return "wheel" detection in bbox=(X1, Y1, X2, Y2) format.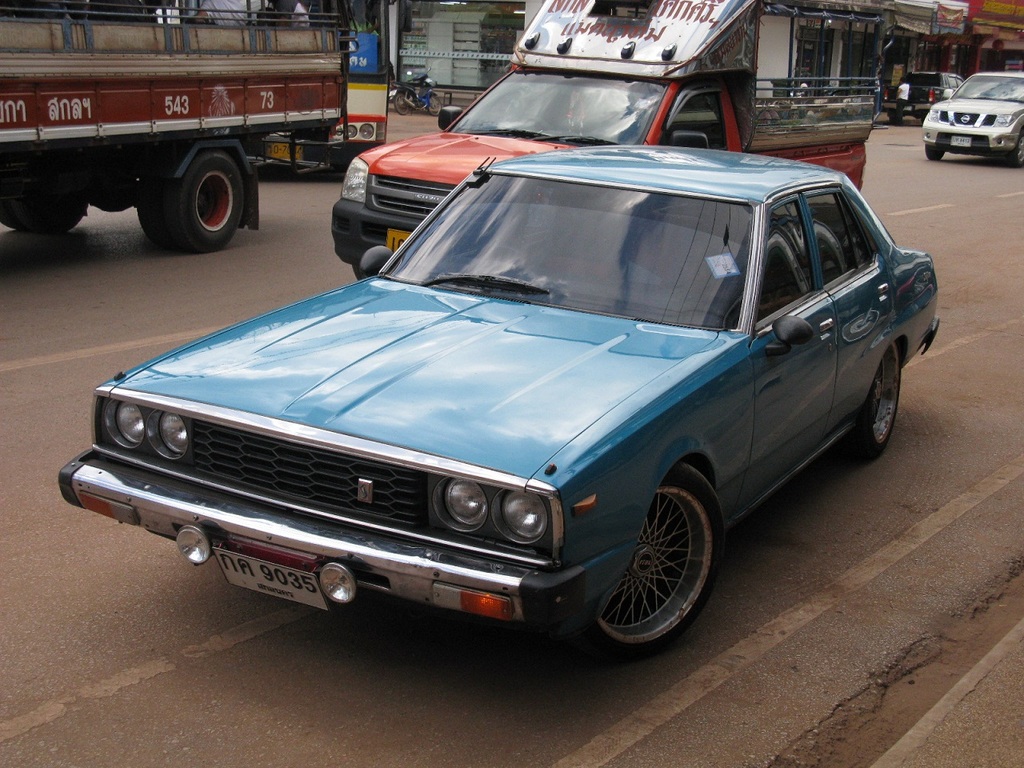
bbox=(592, 482, 733, 641).
